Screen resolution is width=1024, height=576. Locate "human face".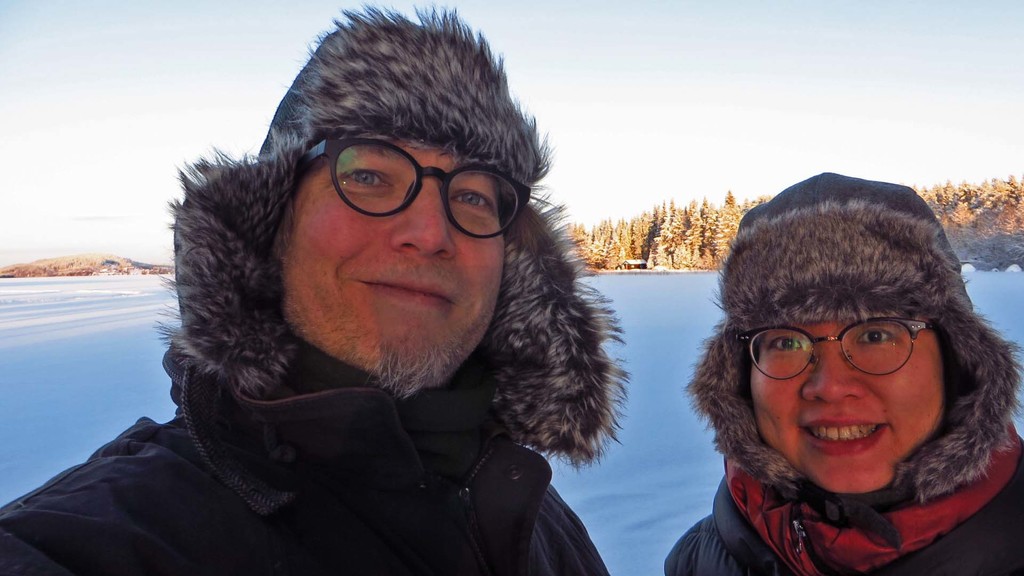
box(285, 144, 507, 390).
